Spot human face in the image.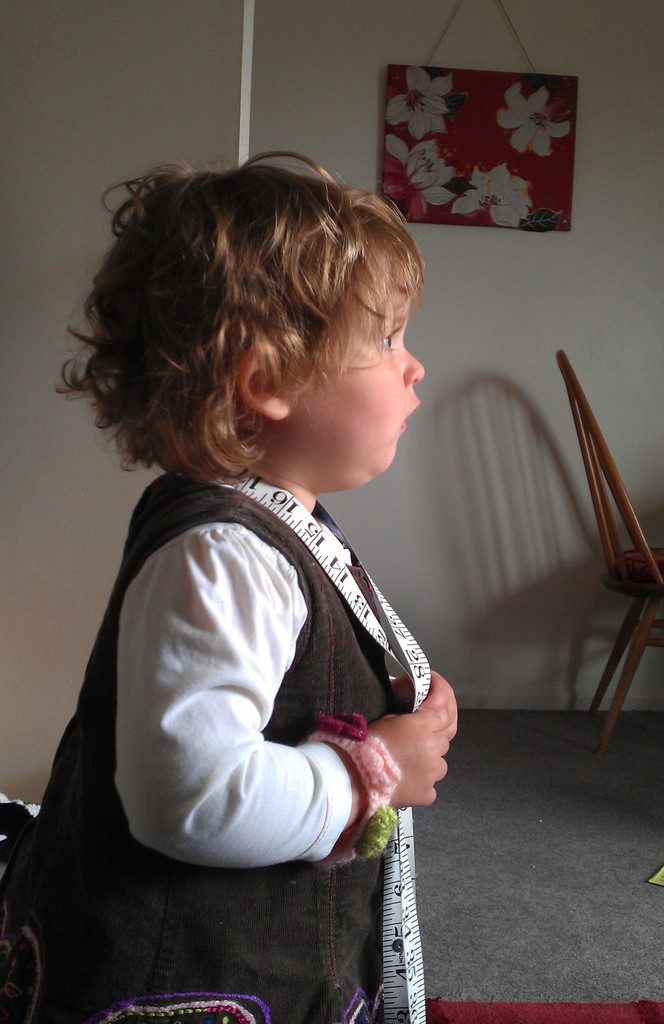
human face found at 299, 287, 431, 481.
